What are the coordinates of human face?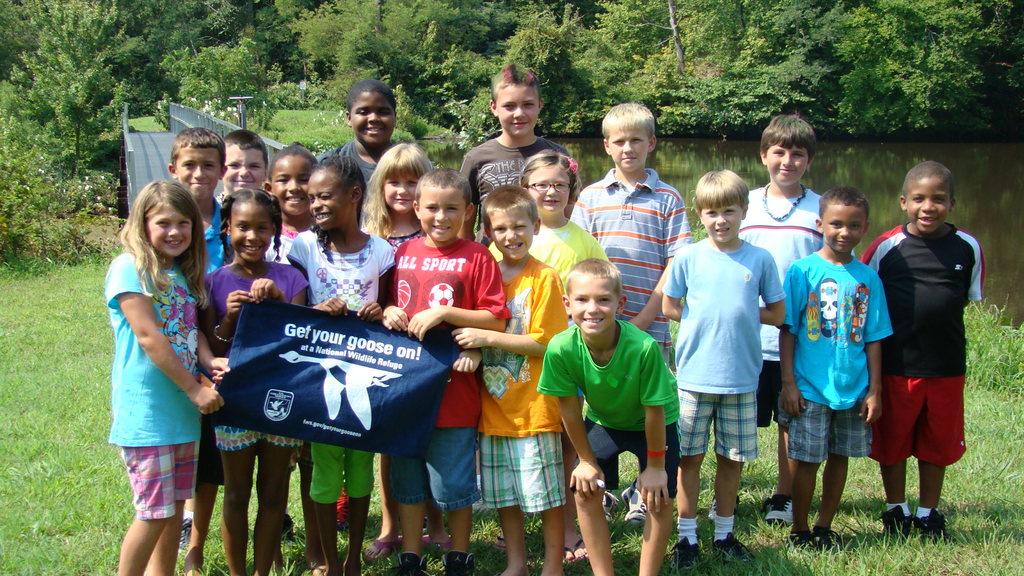
<region>529, 162, 572, 214</region>.
